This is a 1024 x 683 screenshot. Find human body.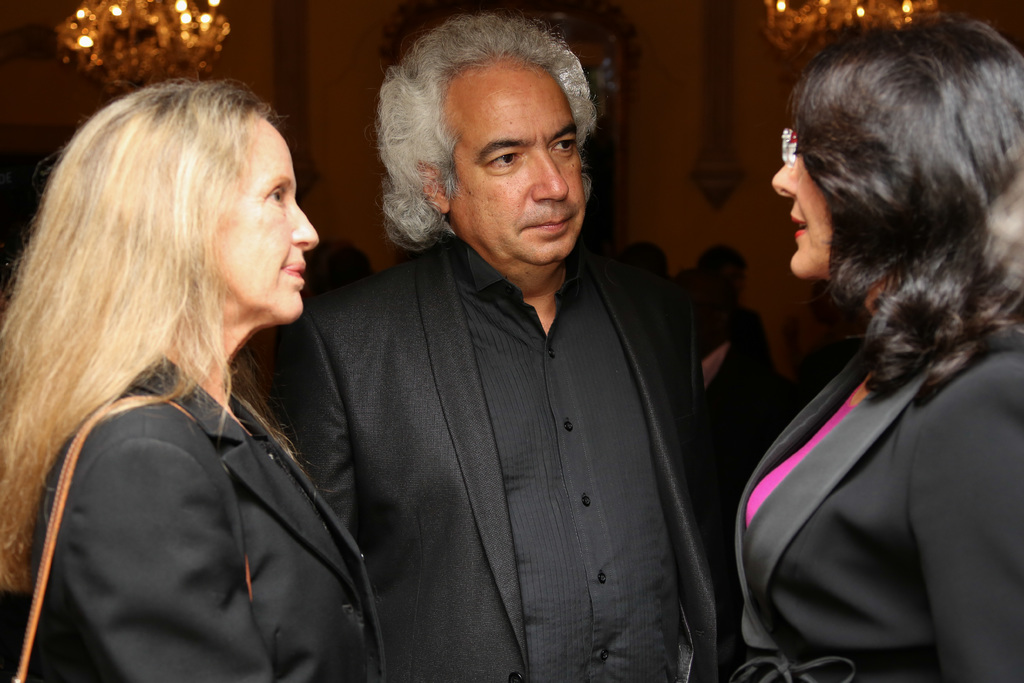
Bounding box: 29,292,394,682.
